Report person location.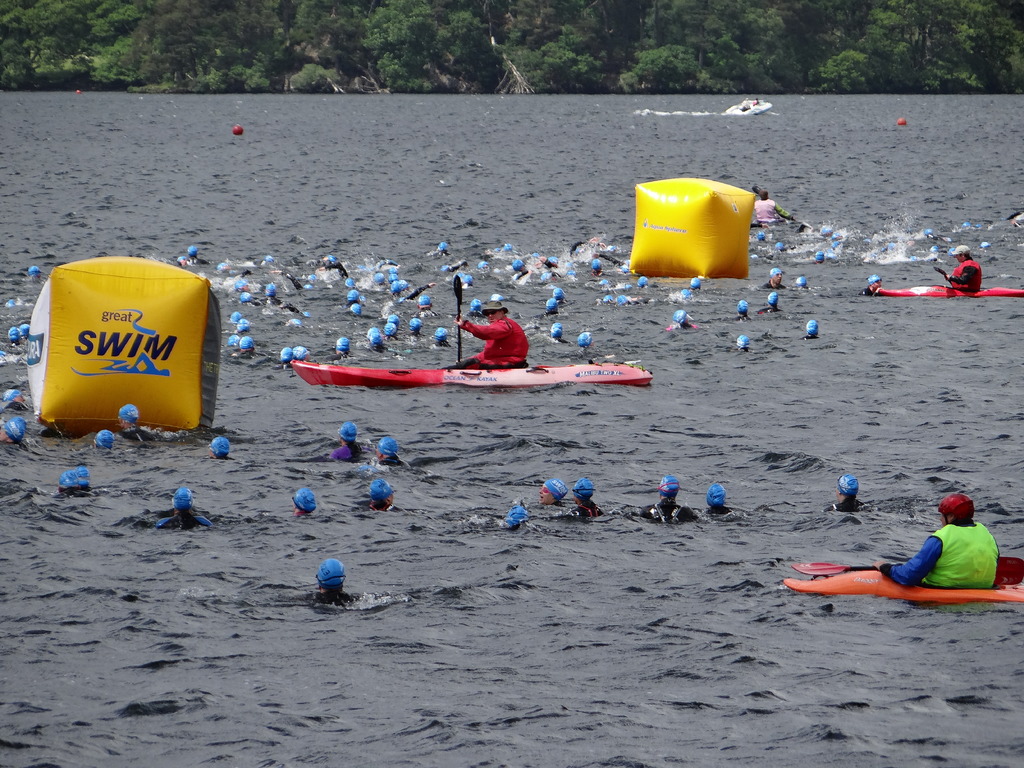
Report: l=454, t=298, r=529, b=373.
